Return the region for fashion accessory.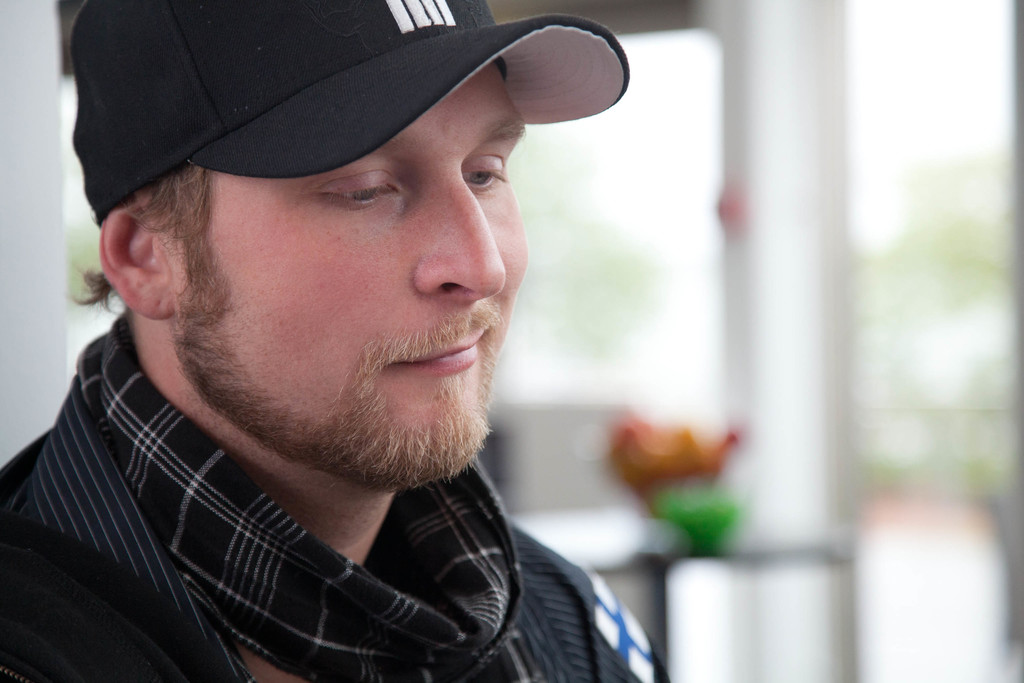
box=[72, 0, 632, 225].
